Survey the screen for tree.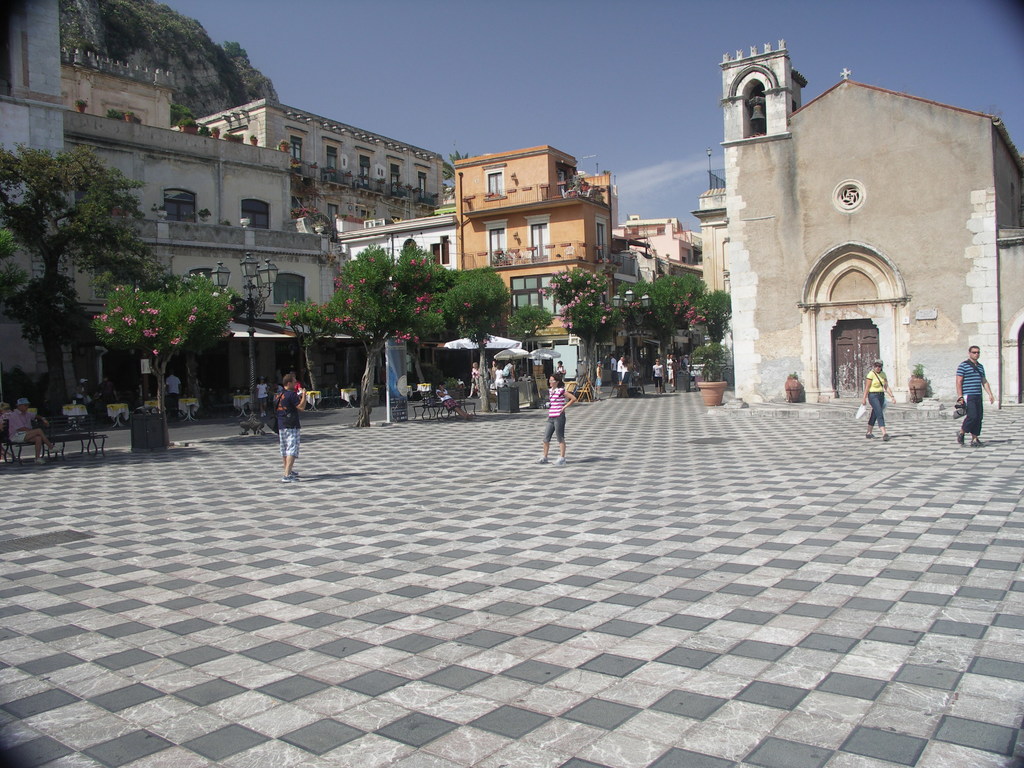
Survey found: <bbox>155, 258, 239, 403</bbox>.
